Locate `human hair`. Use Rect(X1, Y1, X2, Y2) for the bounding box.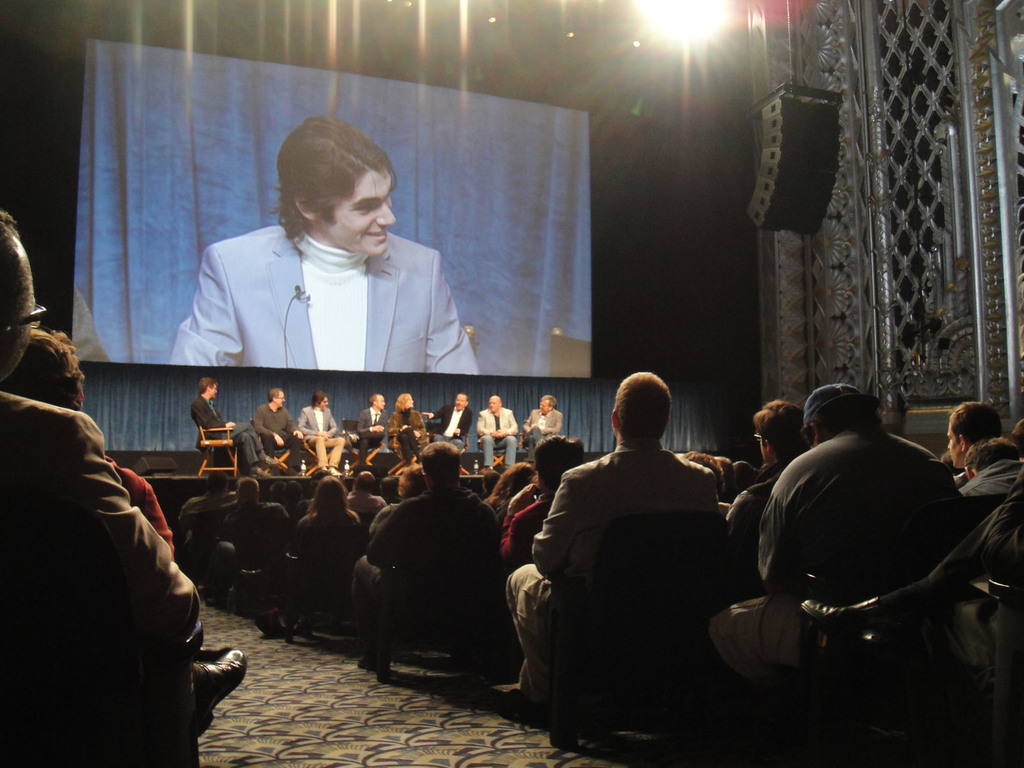
Rect(614, 372, 673, 440).
